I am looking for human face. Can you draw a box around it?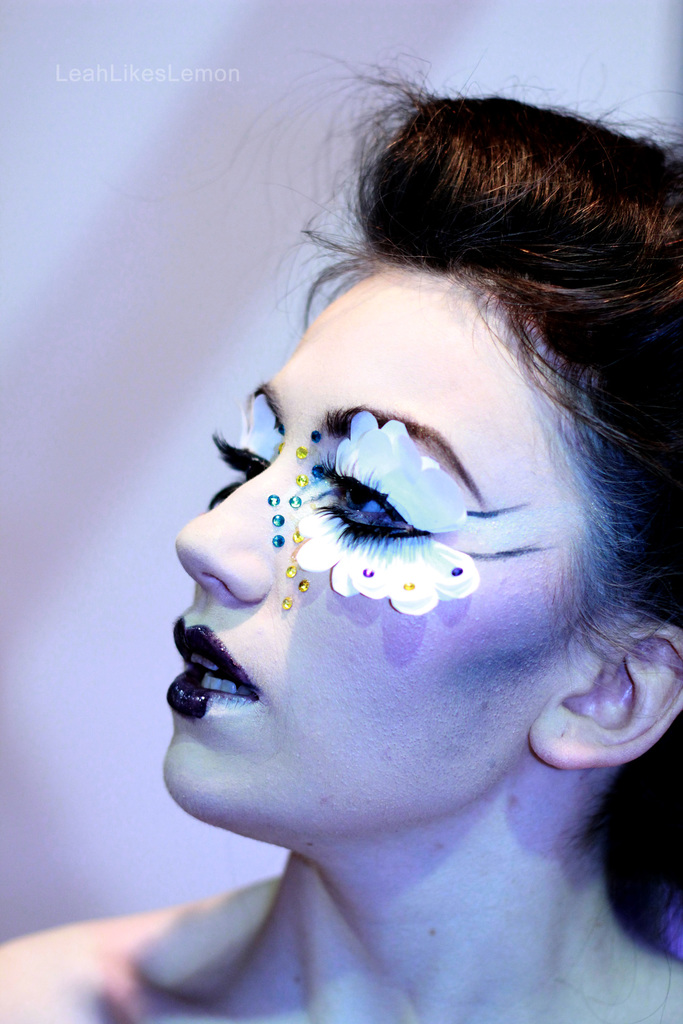
Sure, the bounding box is pyautogui.locateOnScreen(158, 273, 618, 855).
